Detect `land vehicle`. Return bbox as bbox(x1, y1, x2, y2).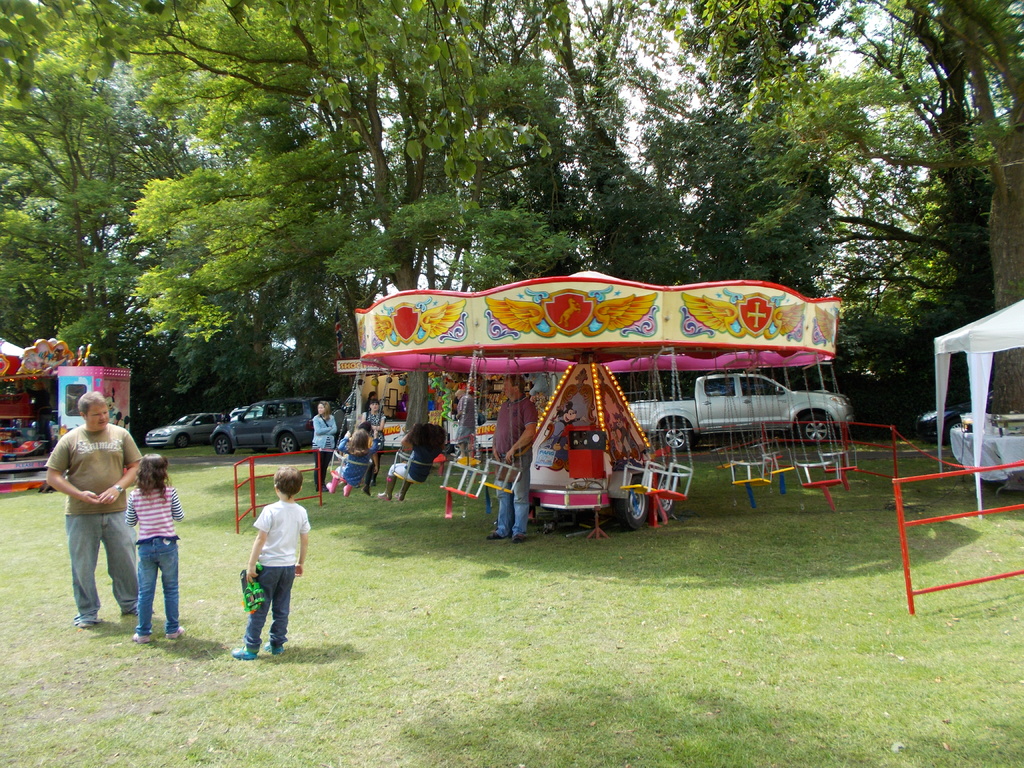
bbox(143, 413, 222, 442).
